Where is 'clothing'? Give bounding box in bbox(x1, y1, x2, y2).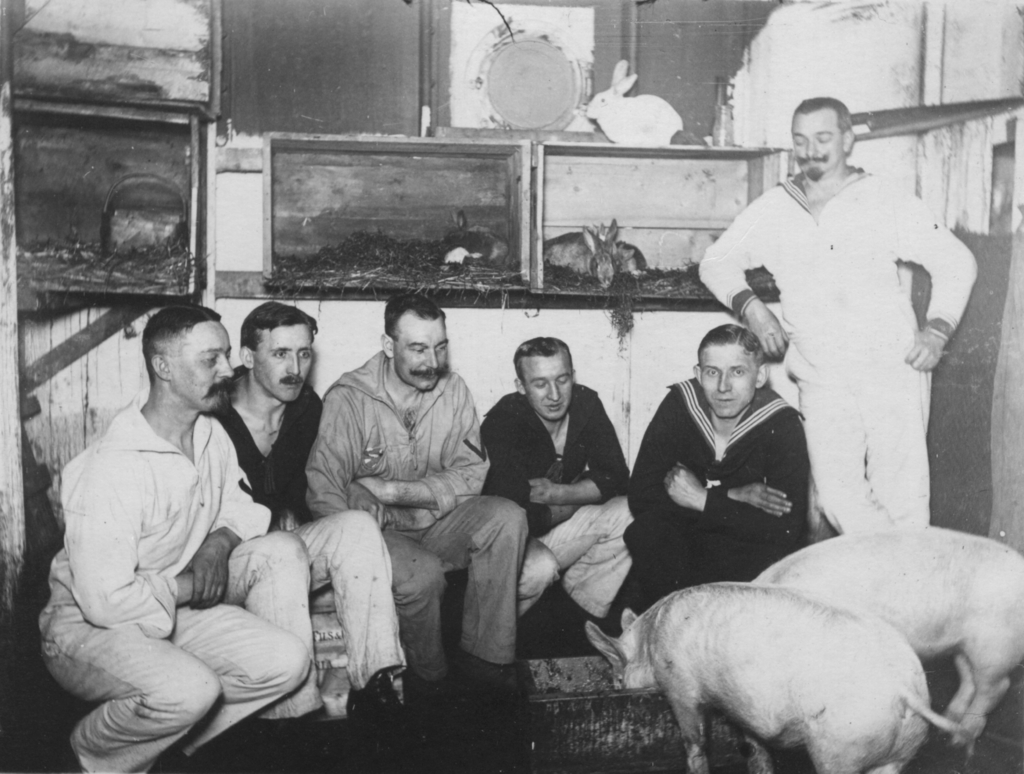
bbox(213, 364, 404, 712).
